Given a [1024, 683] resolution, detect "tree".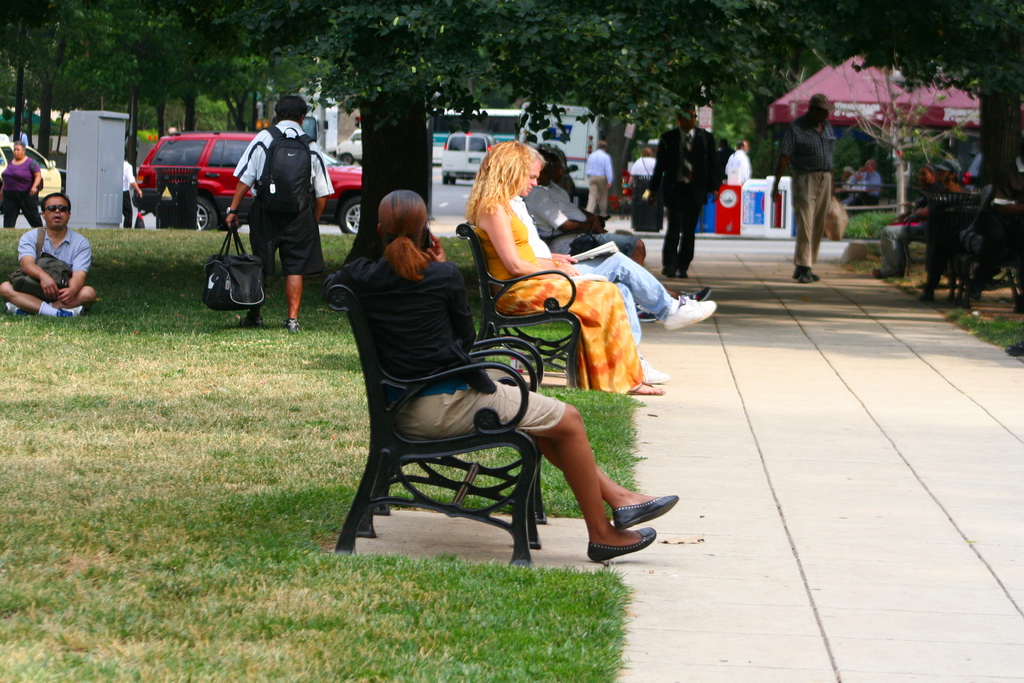
(left=166, top=4, right=204, bottom=242).
